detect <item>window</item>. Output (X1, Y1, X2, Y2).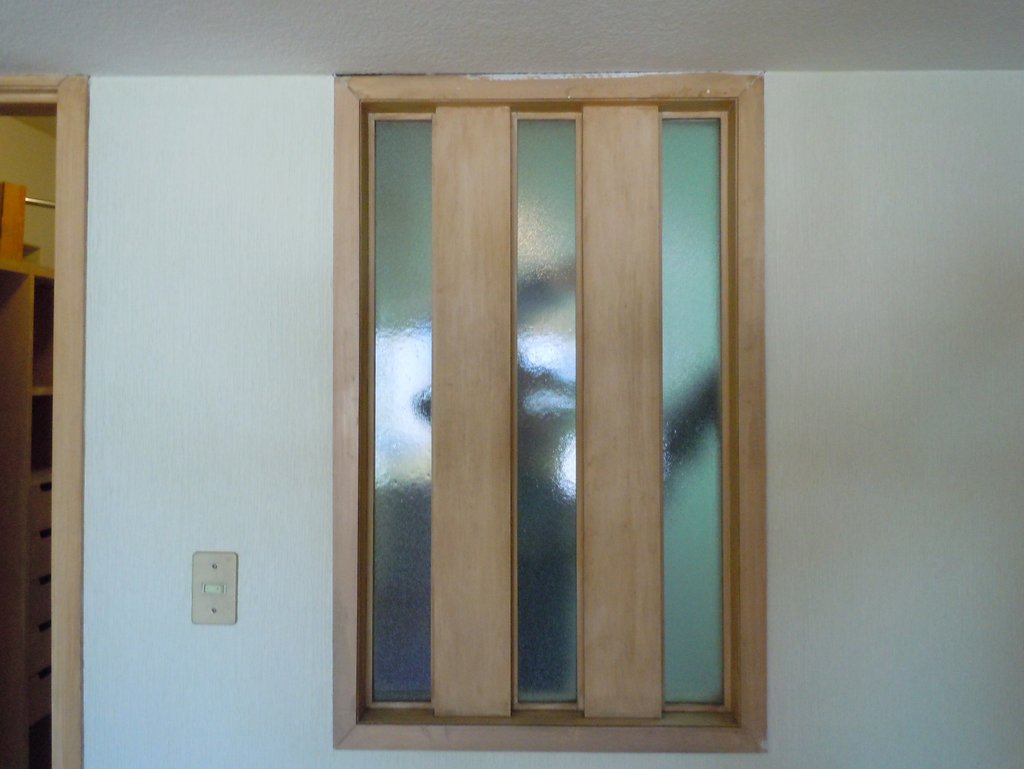
(339, 77, 765, 757).
